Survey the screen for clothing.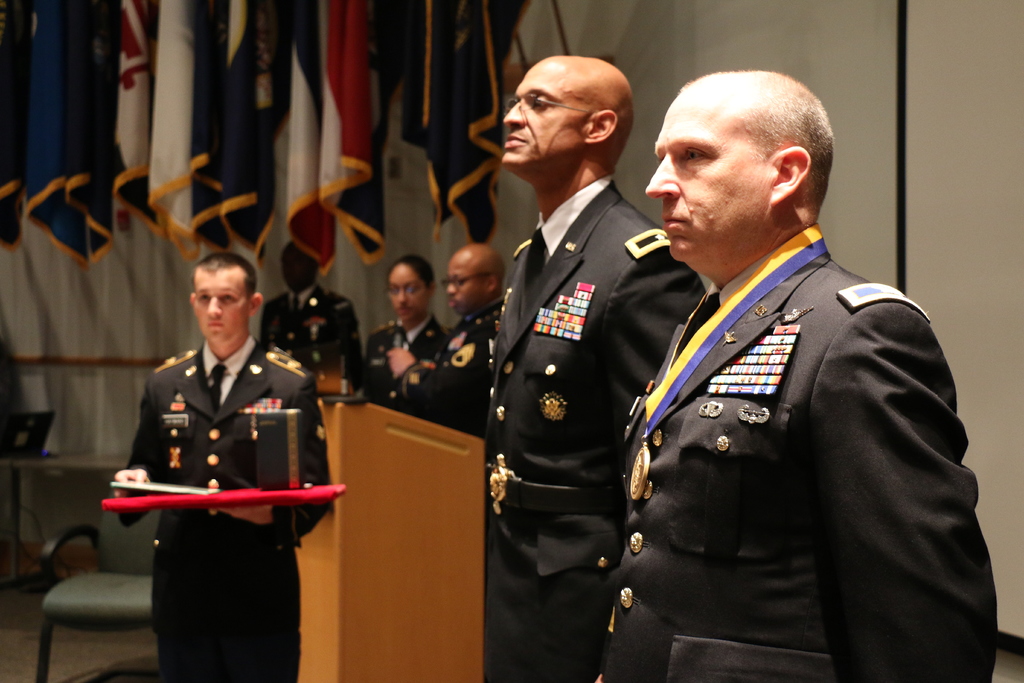
Survey found: (x1=473, y1=168, x2=722, y2=674).
